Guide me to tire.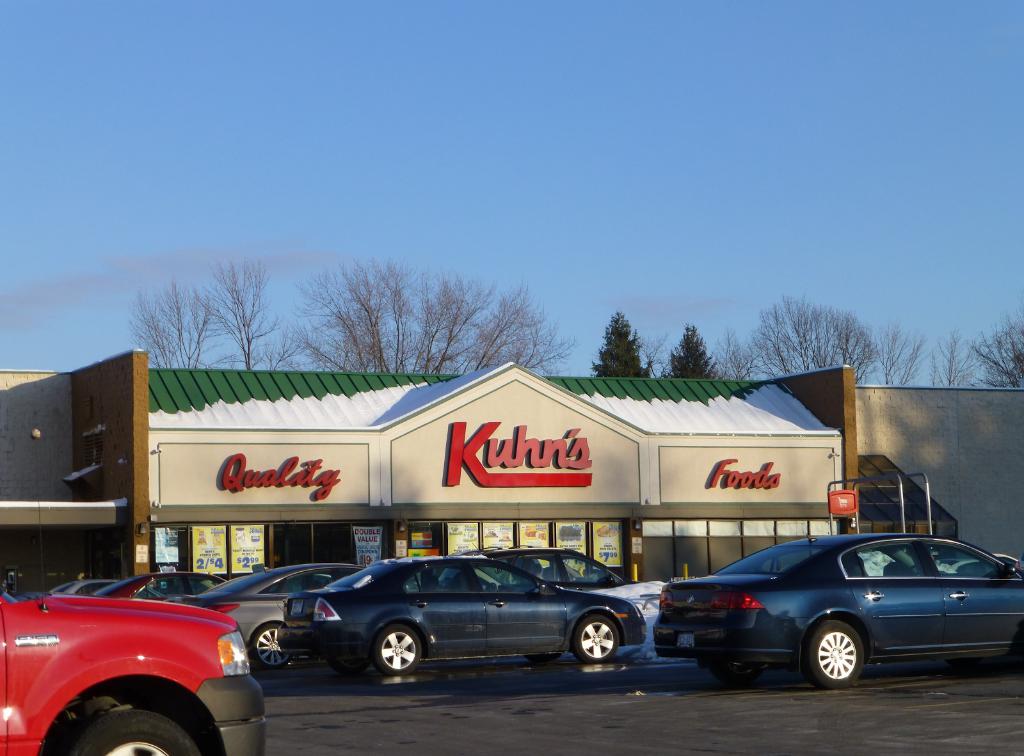
Guidance: bbox=[66, 709, 205, 755].
